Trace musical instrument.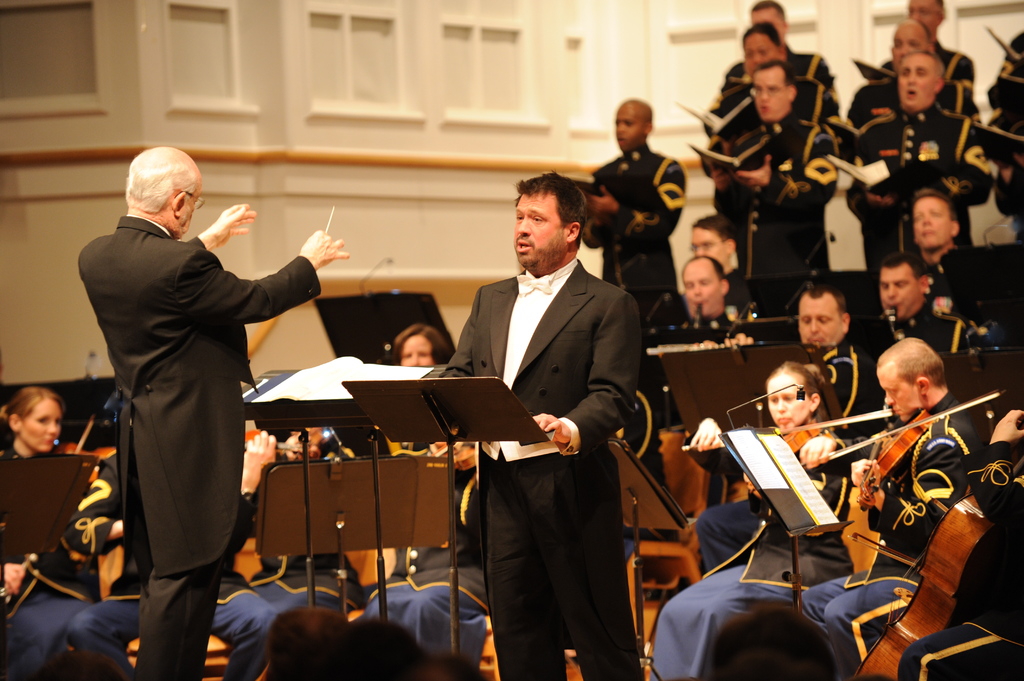
Traced to x1=689, y1=297, x2=705, y2=346.
